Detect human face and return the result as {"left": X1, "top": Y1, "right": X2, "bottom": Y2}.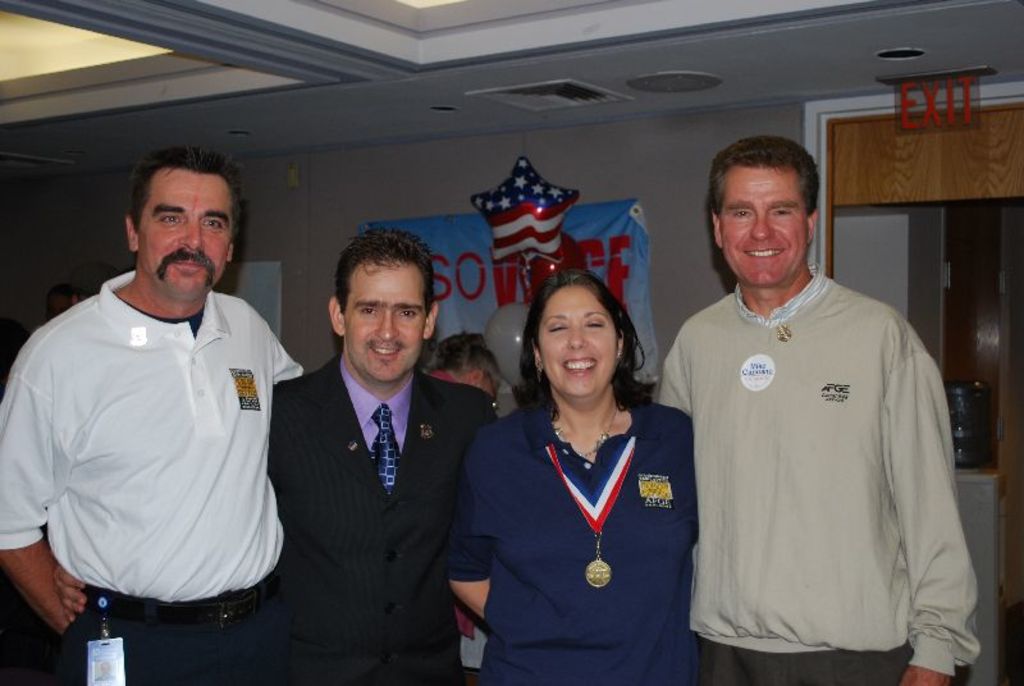
{"left": 535, "top": 275, "right": 628, "bottom": 401}.
